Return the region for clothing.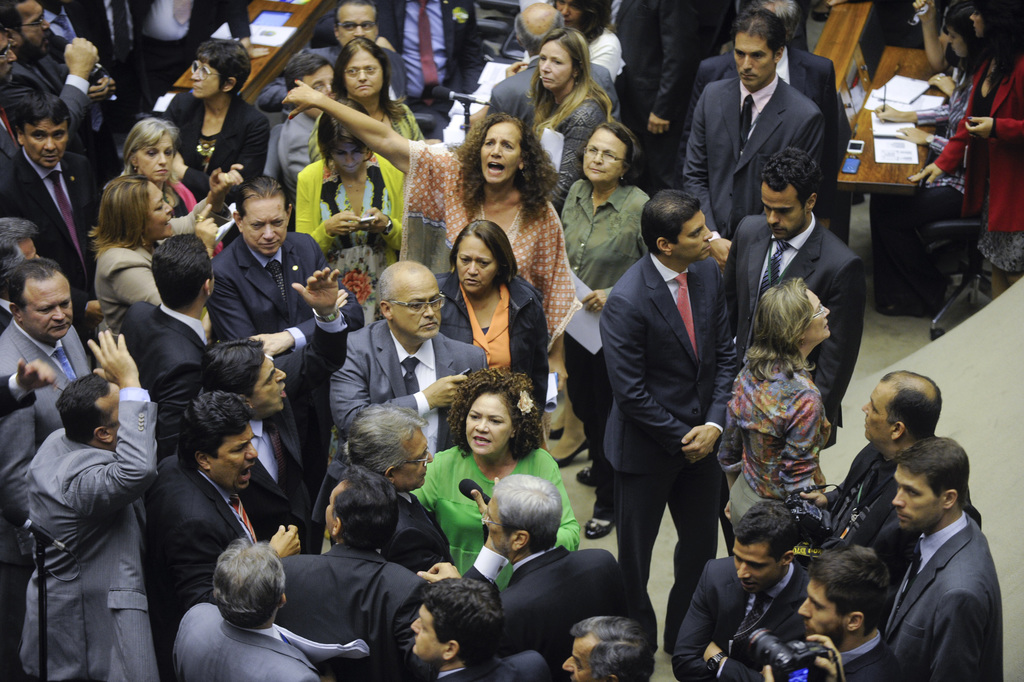
[717, 363, 828, 558].
